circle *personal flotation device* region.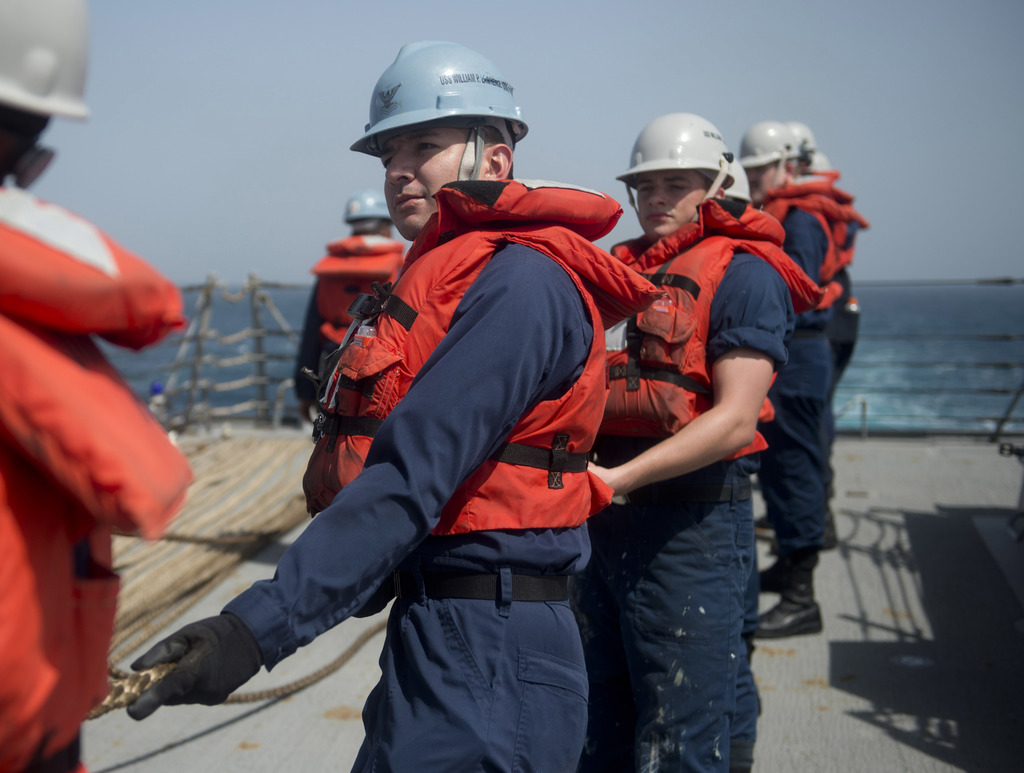
Region: 738,170,855,325.
